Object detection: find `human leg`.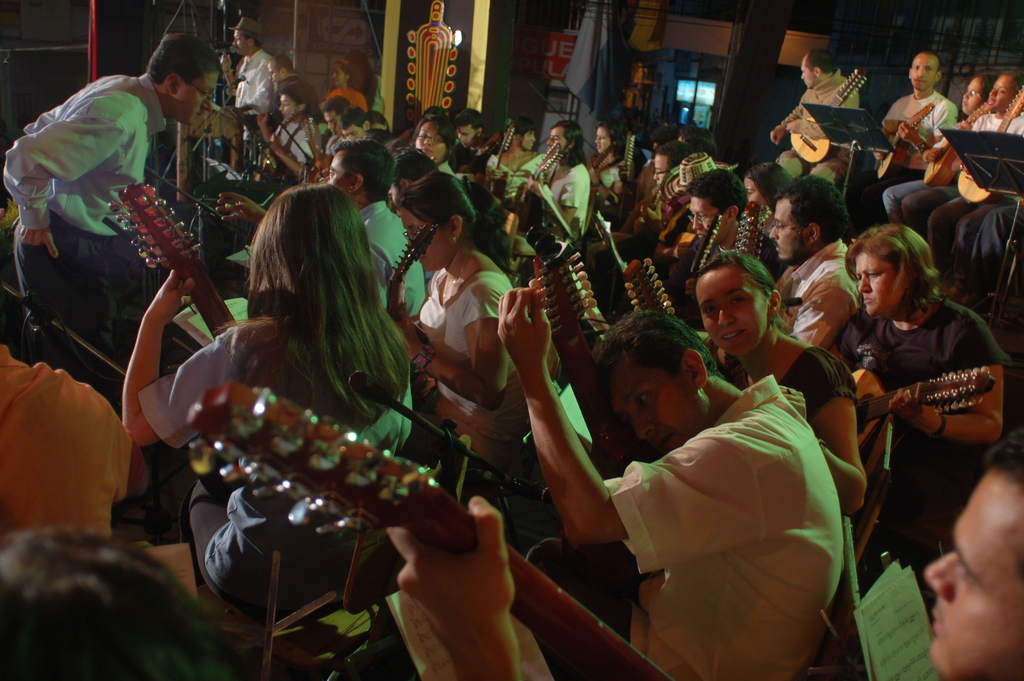
box(974, 201, 1023, 279).
